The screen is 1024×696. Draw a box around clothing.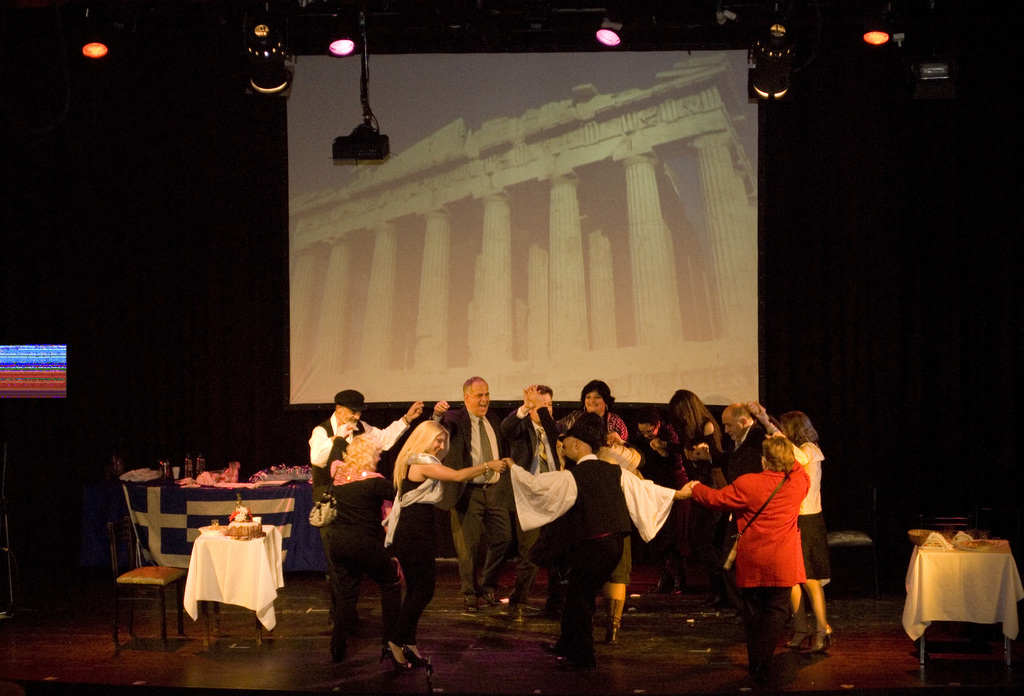
<bbox>501, 411, 570, 599</bbox>.
